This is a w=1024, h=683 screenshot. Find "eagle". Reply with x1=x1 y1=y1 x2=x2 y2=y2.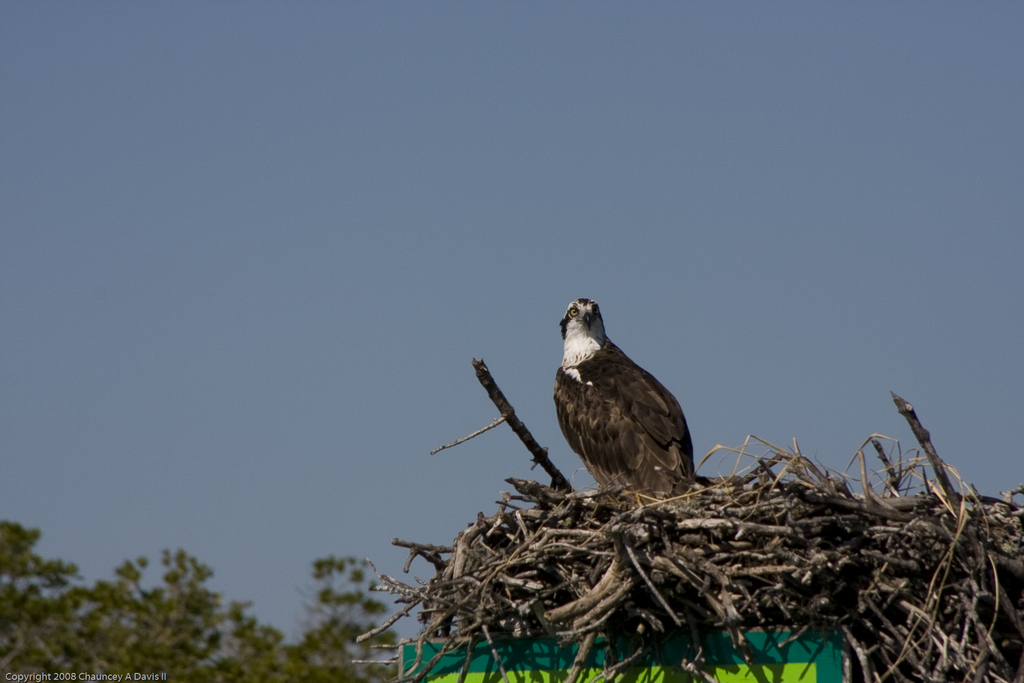
x1=556 y1=297 x2=707 y2=502.
